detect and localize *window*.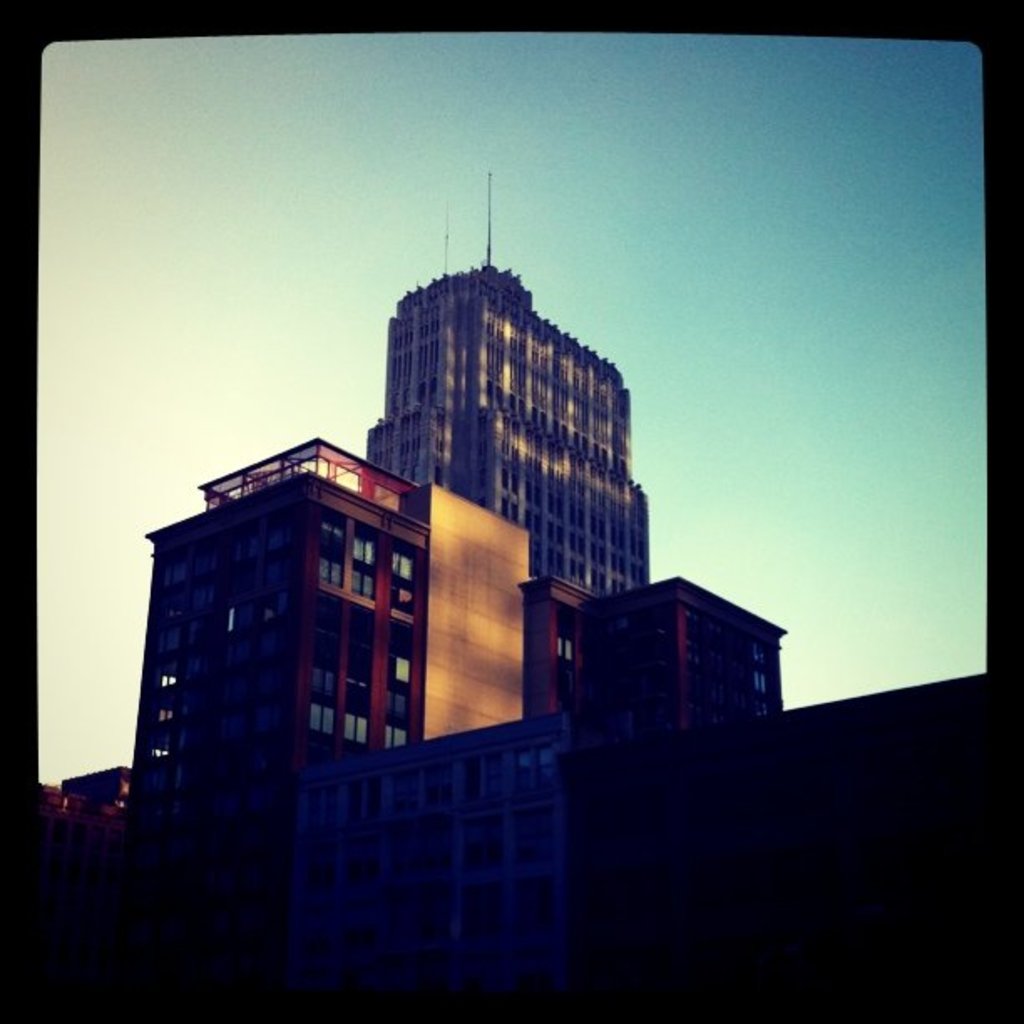
Localized at [x1=356, y1=636, x2=371, y2=679].
